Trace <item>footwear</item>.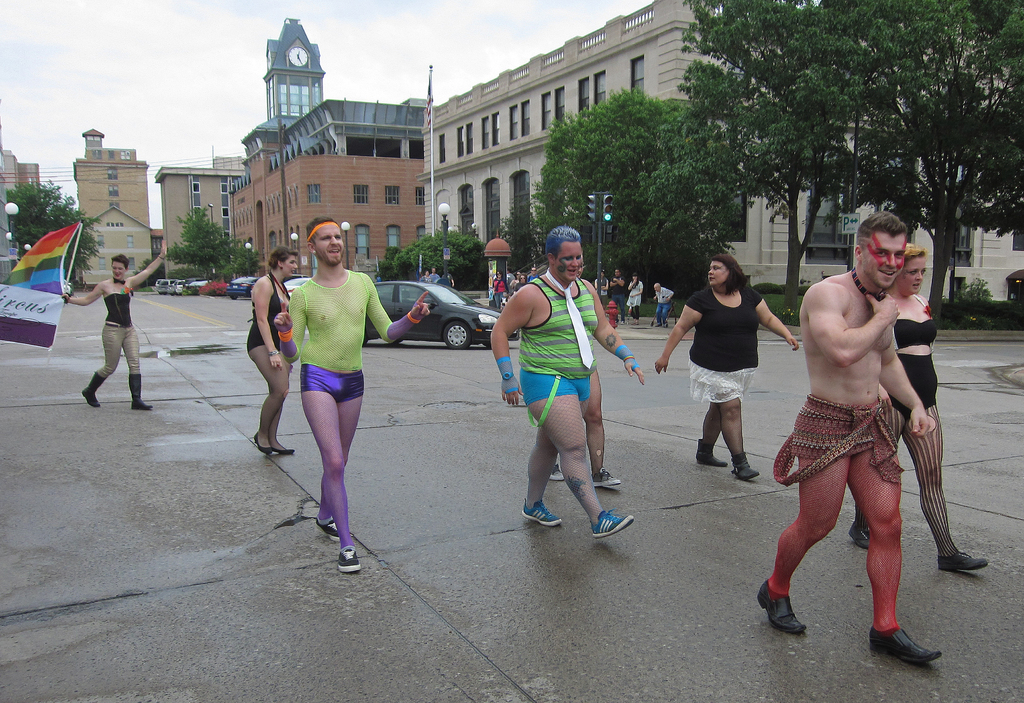
Traced to box(521, 497, 561, 526).
